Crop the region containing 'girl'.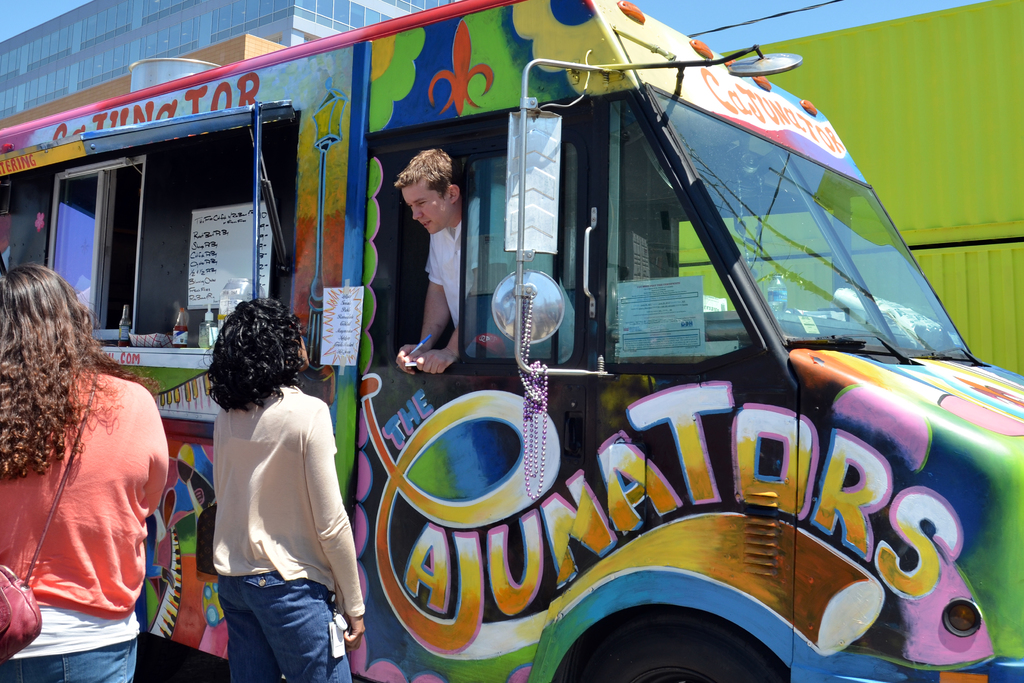
Crop region: 0/259/166/682.
